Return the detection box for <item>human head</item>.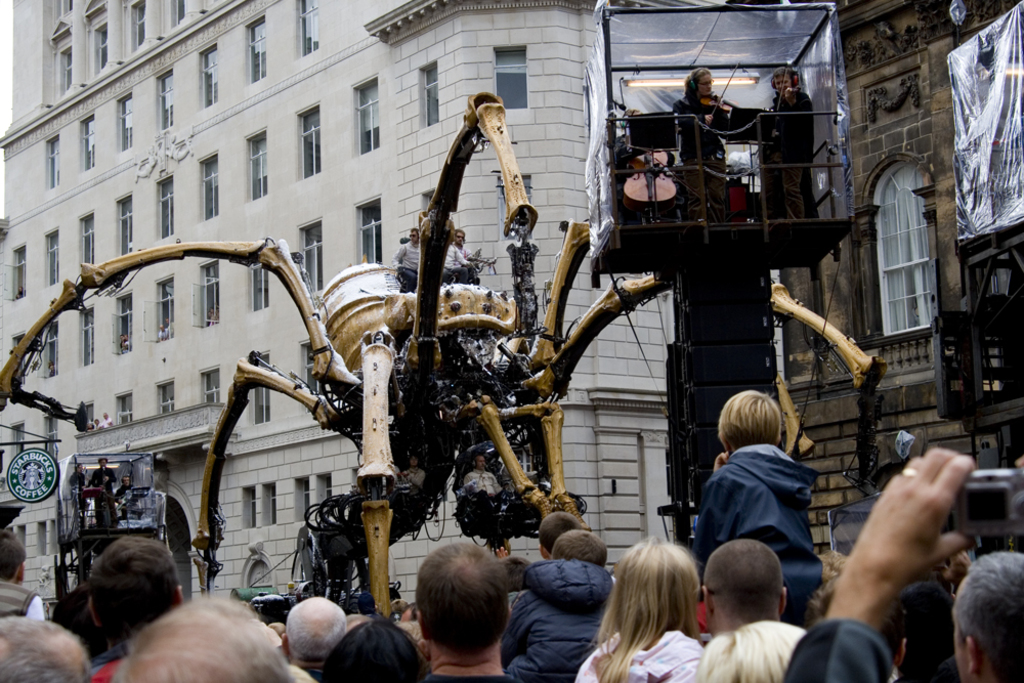
[left=546, top=529, right=609, bottom=573].
